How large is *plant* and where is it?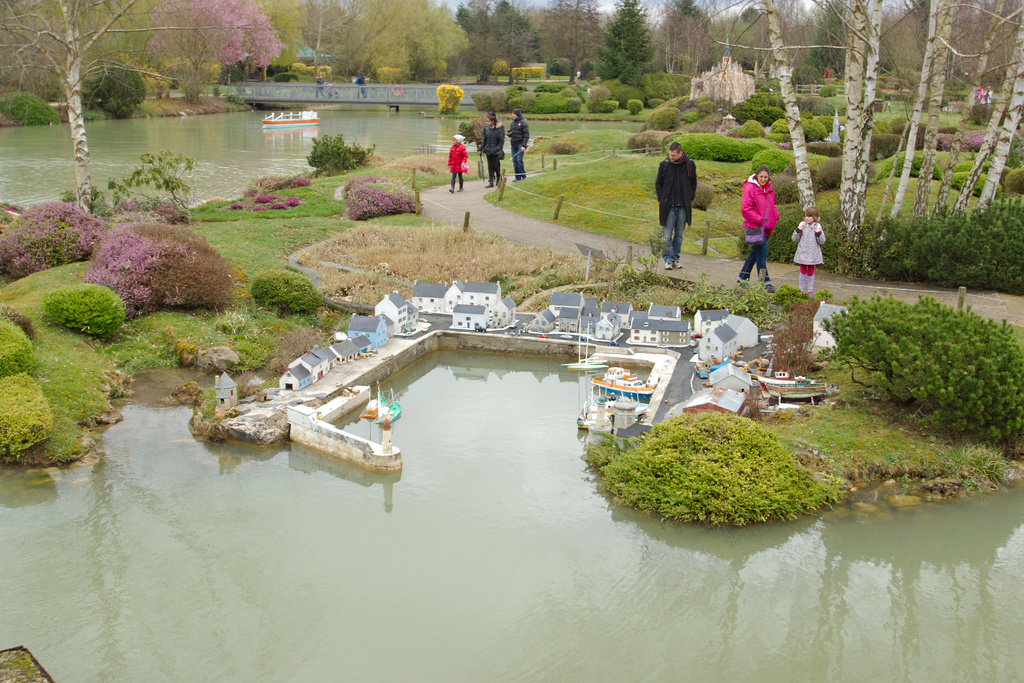
Bounding box: 556, 251, 598, 288.
